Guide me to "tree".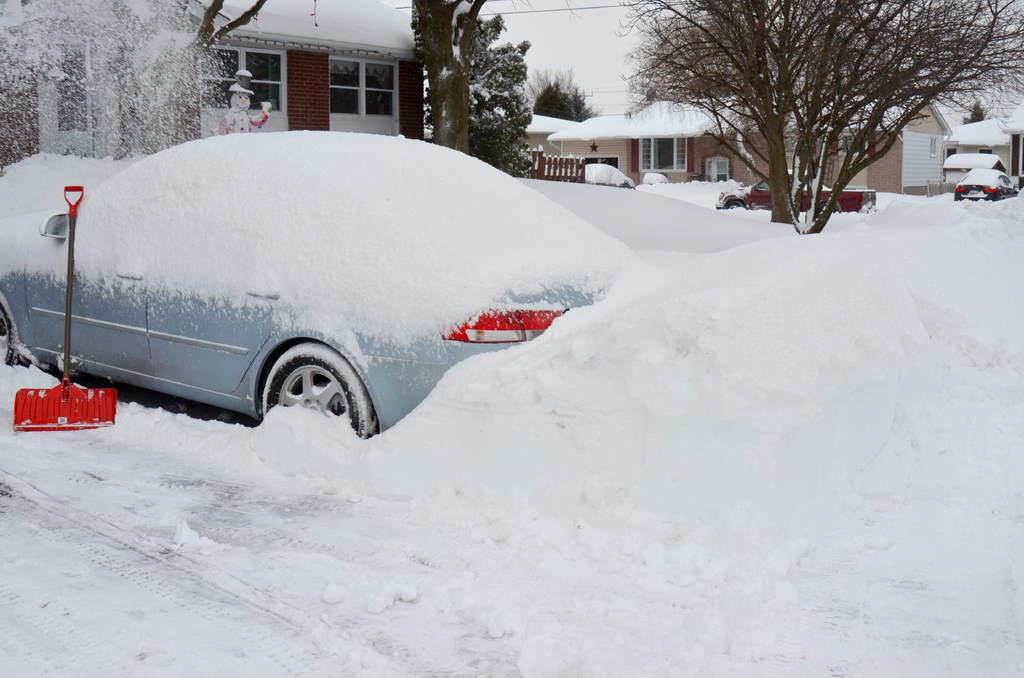
Guidance: [x1=412, y1=0, x2=488, y2=157].
